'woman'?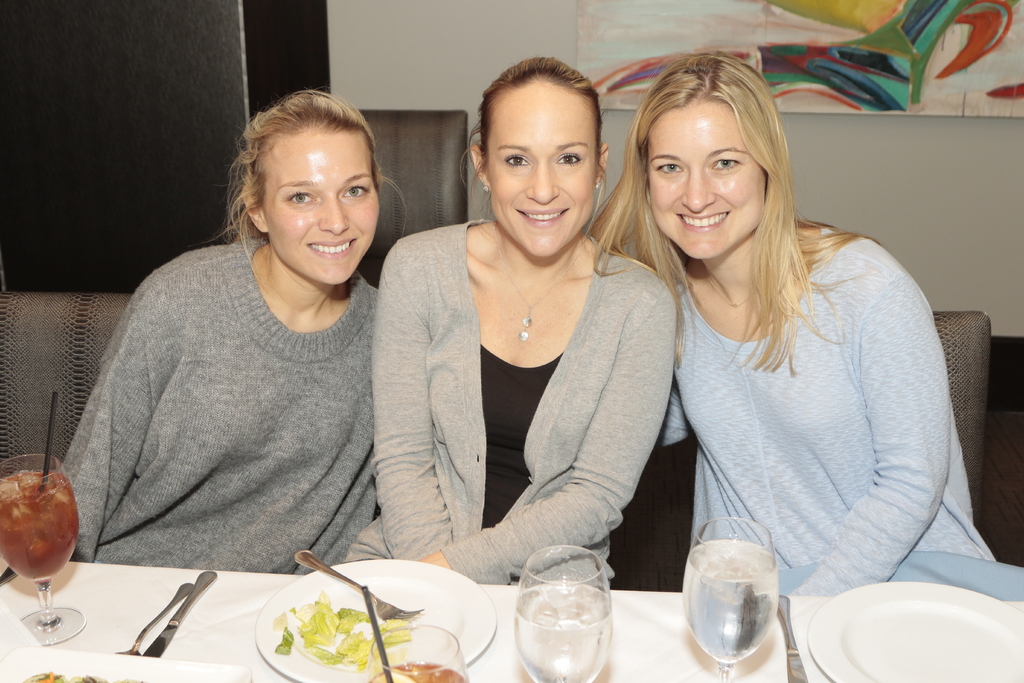
Rect(61, 83, 383, 567)
